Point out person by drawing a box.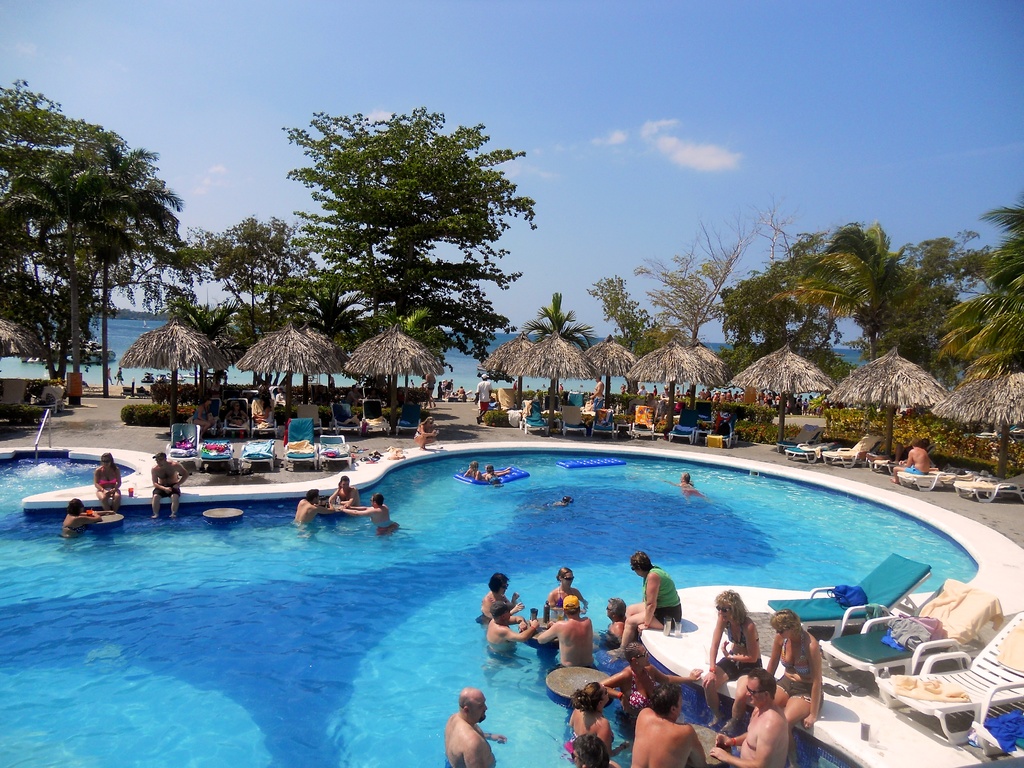
box=[536, 597, 598, 671].
